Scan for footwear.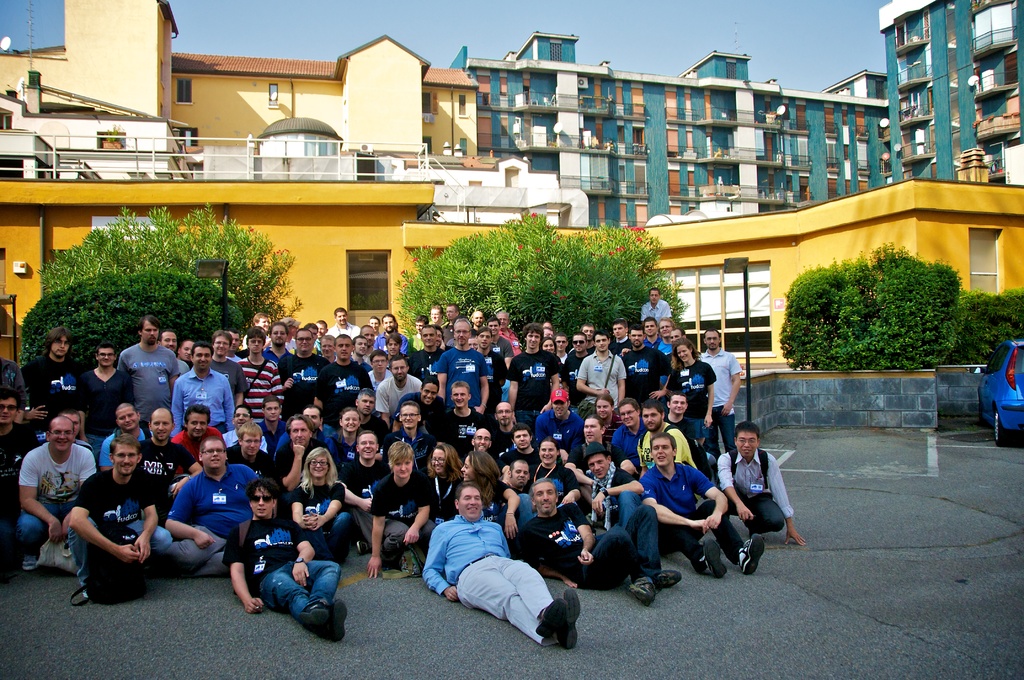
Scan result: [739,533,762,575].
